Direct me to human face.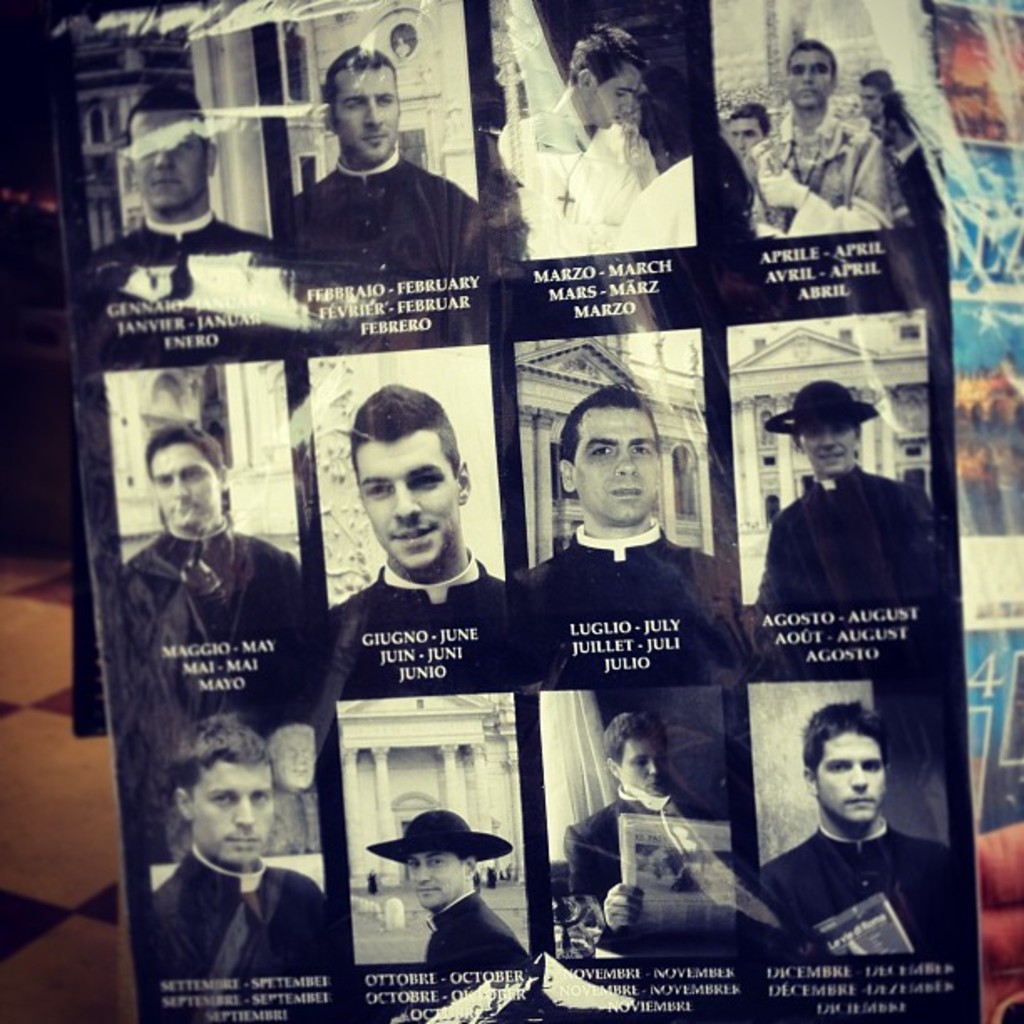
Direction: x1=358, y1=437, x2=457, y2=567.
